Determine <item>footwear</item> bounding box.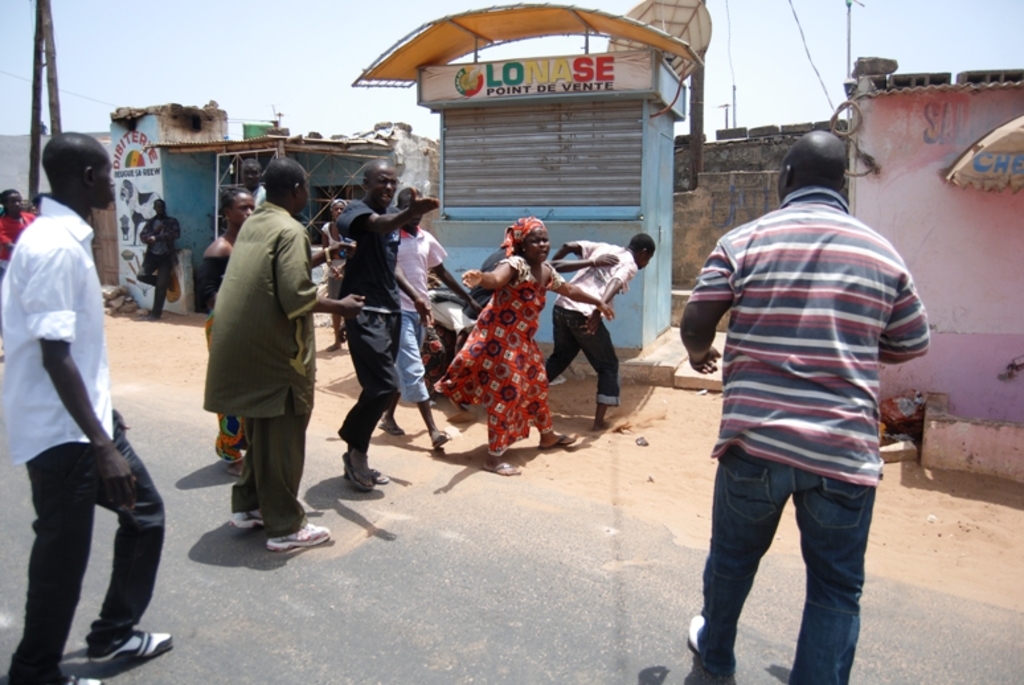
Determined: box(478, 443, 517, 483).
